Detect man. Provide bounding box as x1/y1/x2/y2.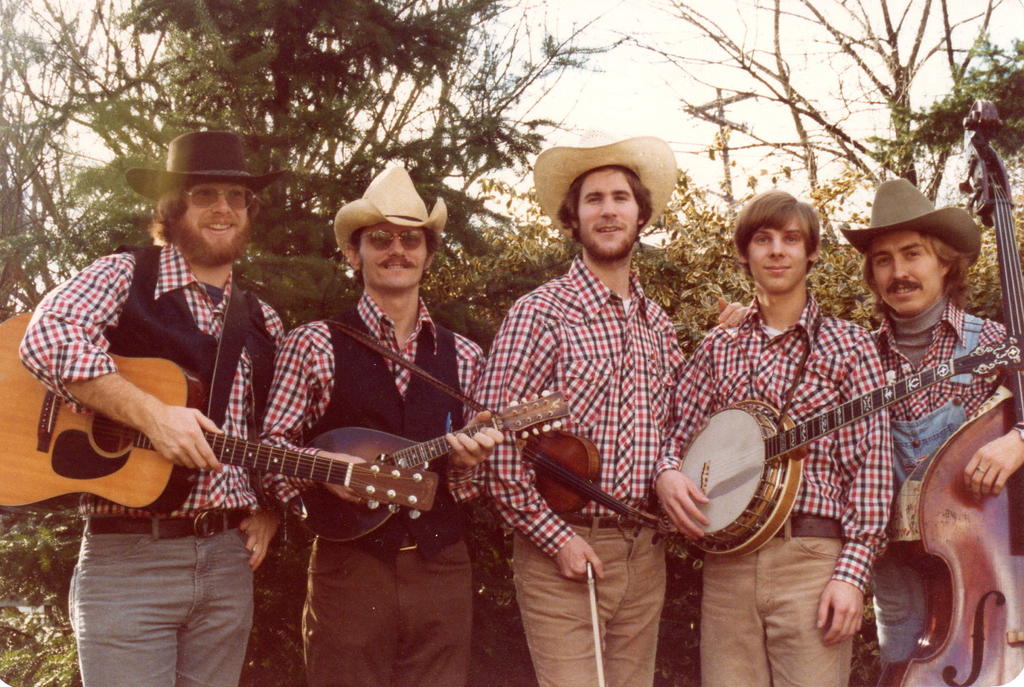
261/157/500/686.
